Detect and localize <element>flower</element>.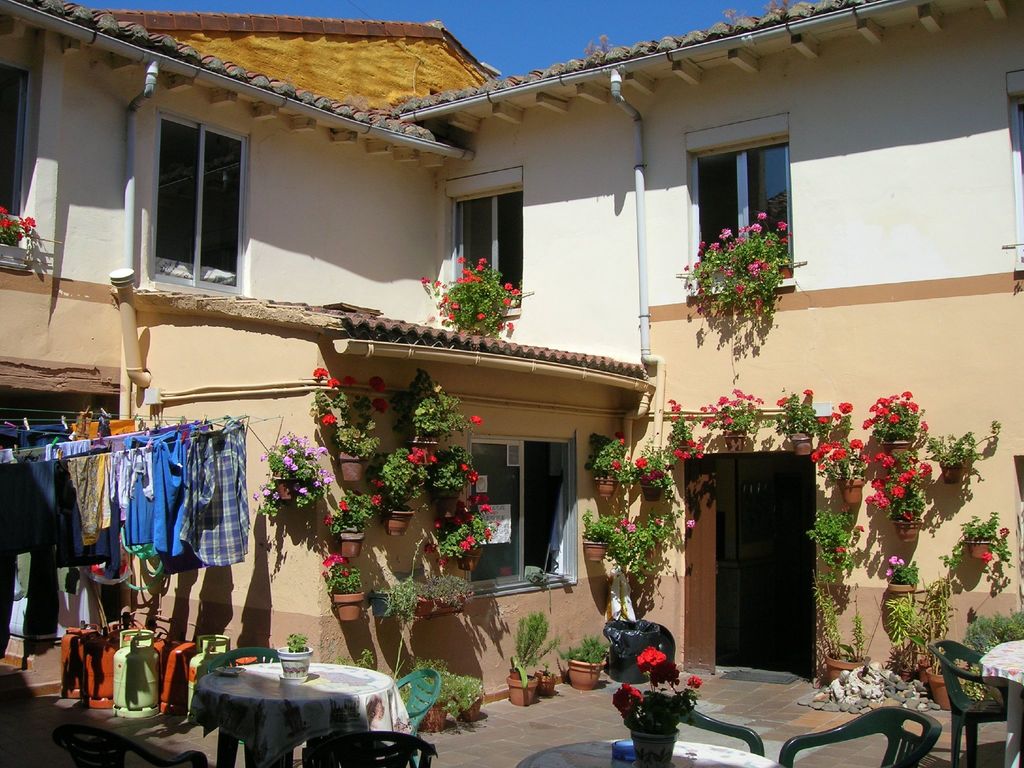
Localized at box(802, 388, 812, 397).
